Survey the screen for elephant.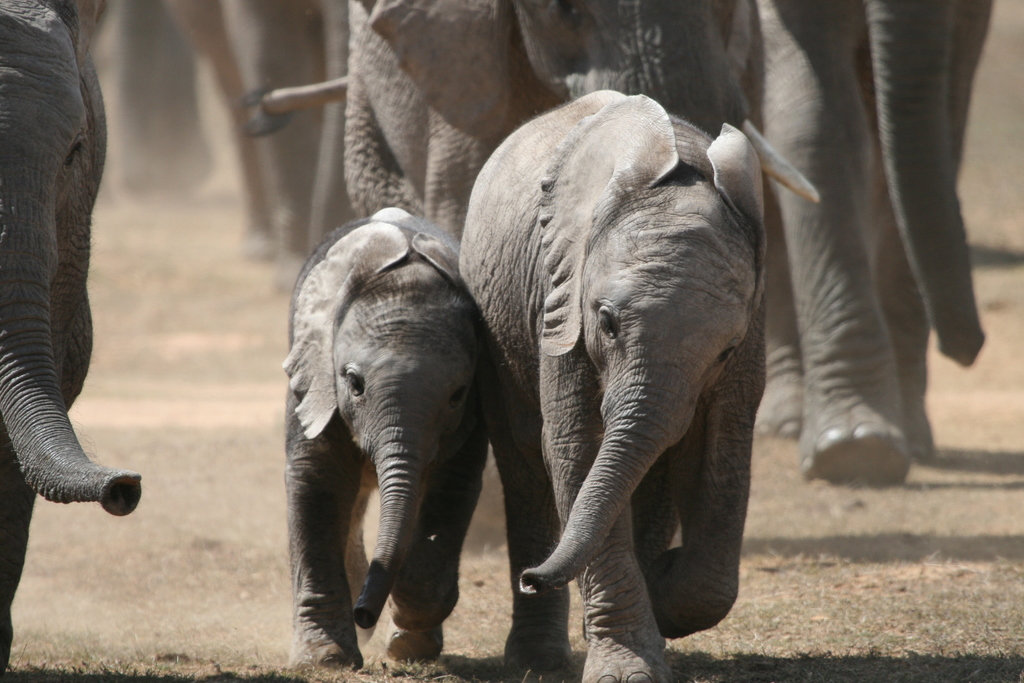
Survey found: select_region(0, 0, 147, 682).
